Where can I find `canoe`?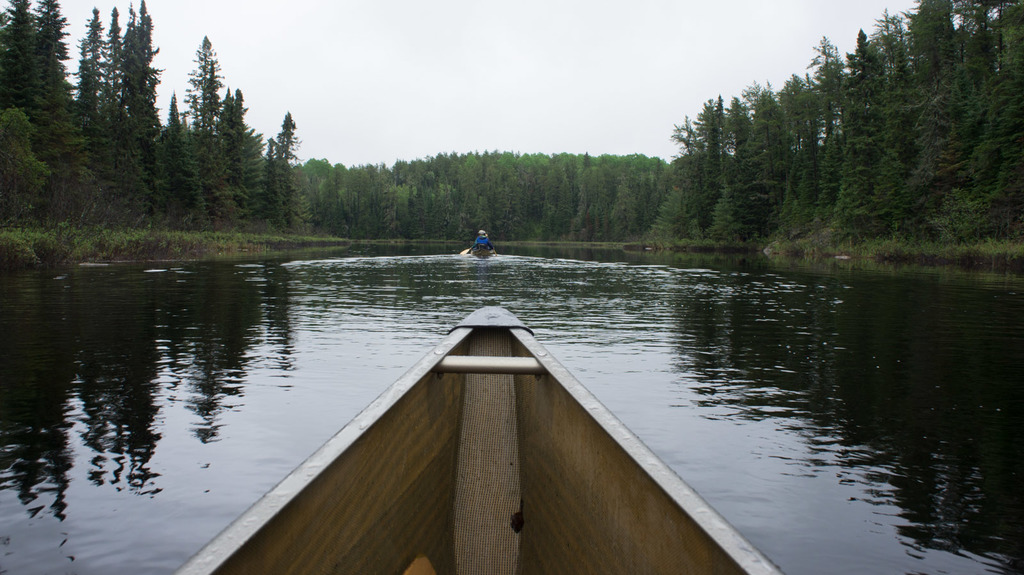
You can find it at l=202, t=296, r=774, b=574.
